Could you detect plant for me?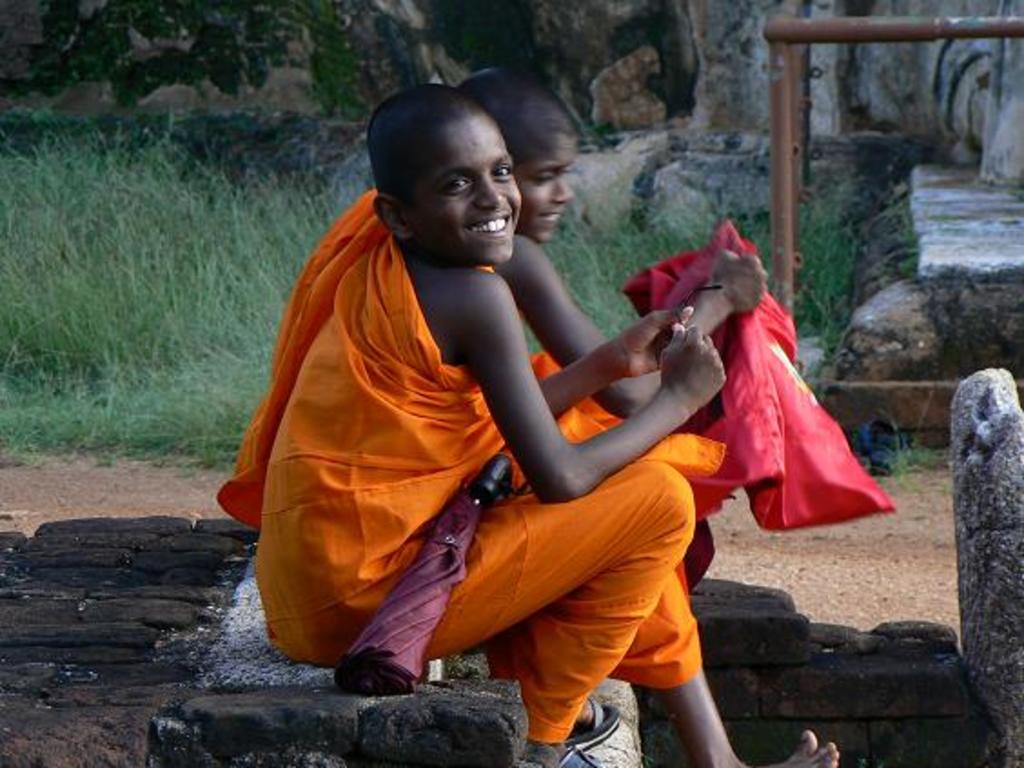
Detection result: locate(303, 33, 367, 125).
